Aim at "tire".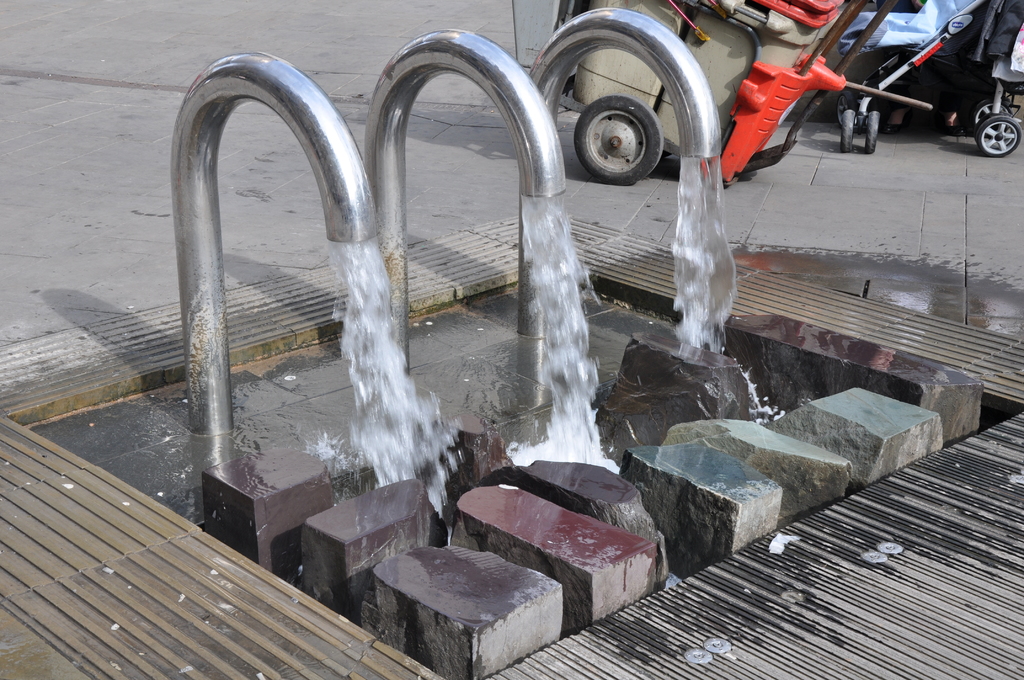
Aimed at 837/91/857/120.
